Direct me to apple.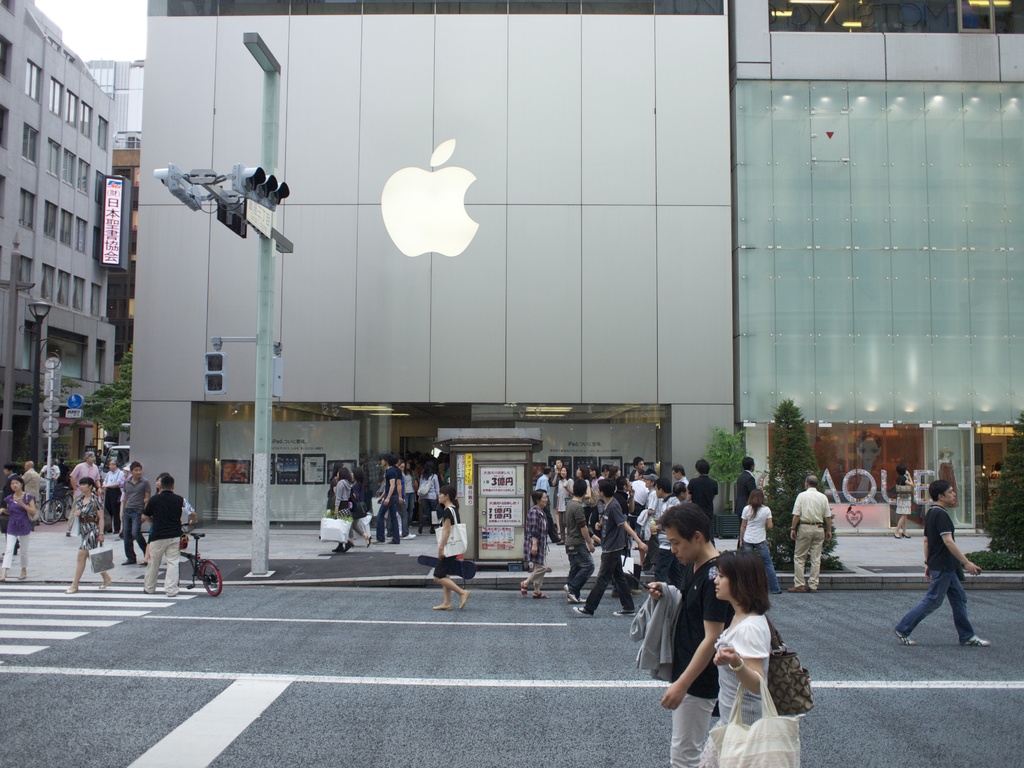
Direction: l=377, t=139, r=478, b=257.
